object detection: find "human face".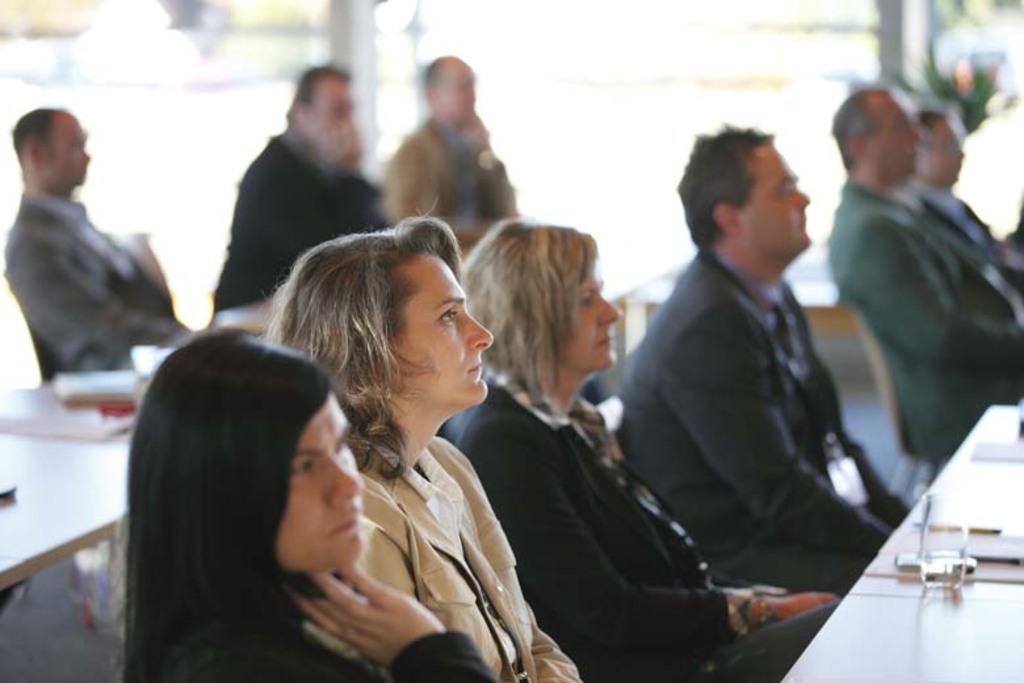
<box>874,93,919,165</box>.
